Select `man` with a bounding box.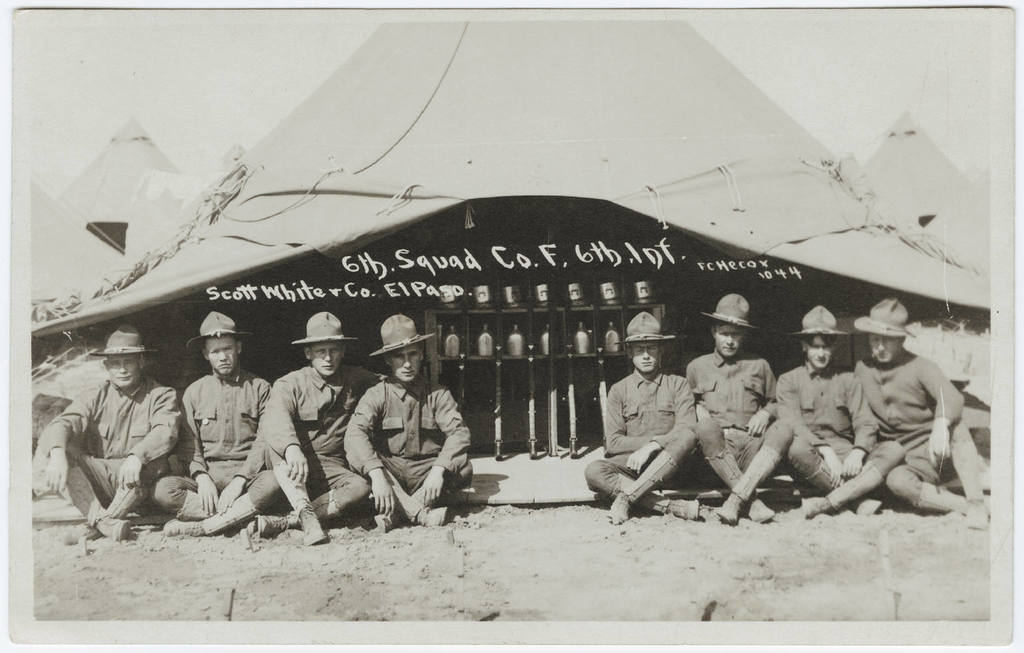
[597,323,701,526].
